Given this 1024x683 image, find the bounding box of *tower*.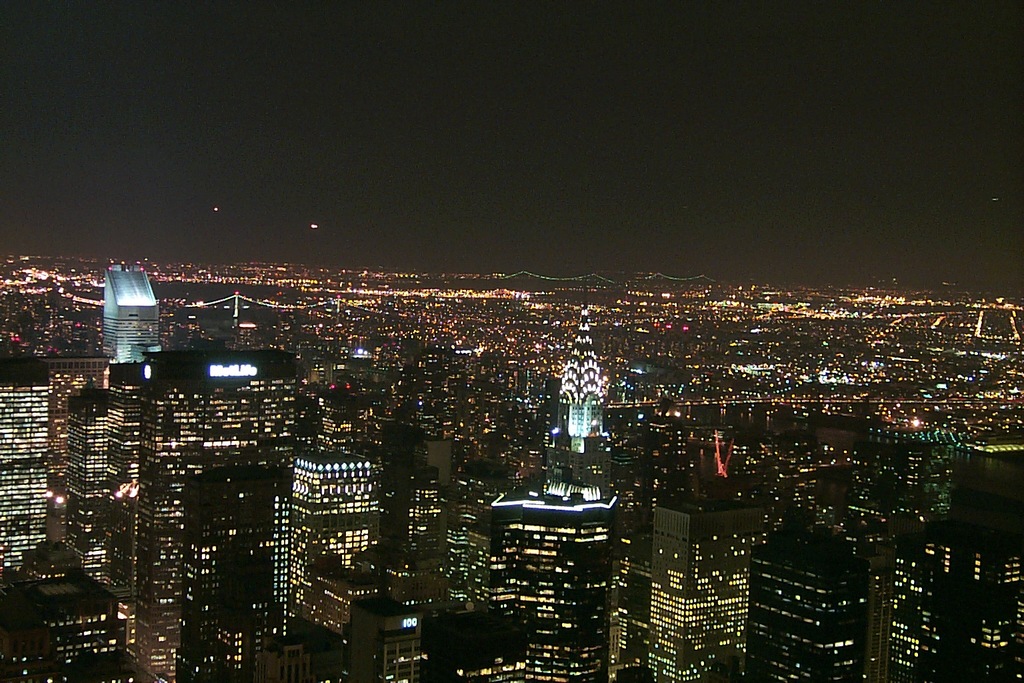
crop(487, 477, 615, 682).
